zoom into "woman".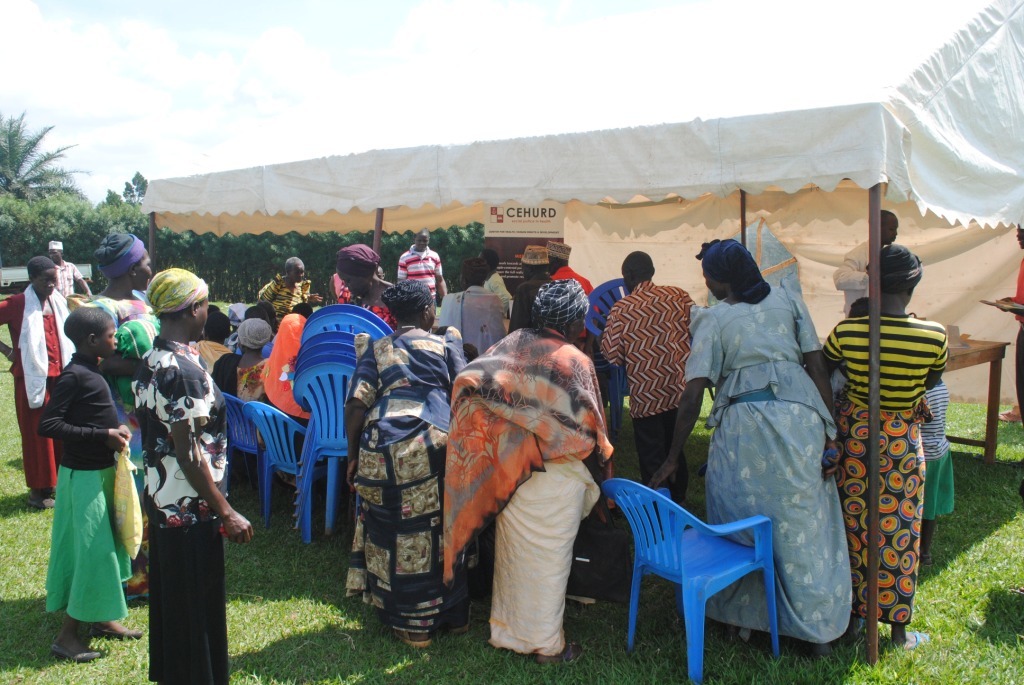
Zoom target: 211/315/278/445.
